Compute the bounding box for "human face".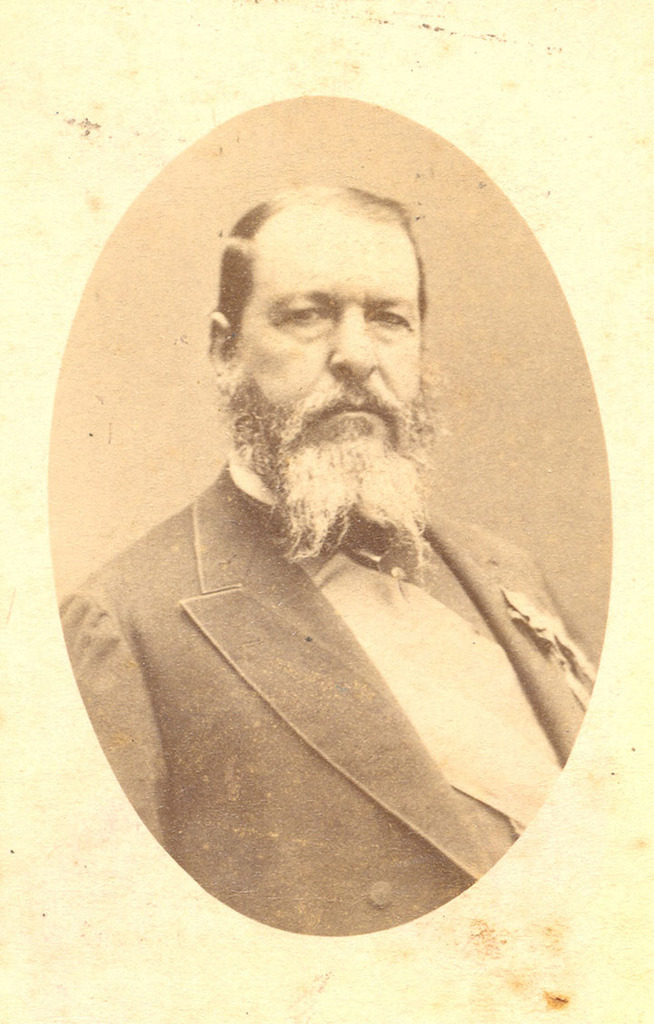
[x1=238, y1=214, x2=418, y2=448].
